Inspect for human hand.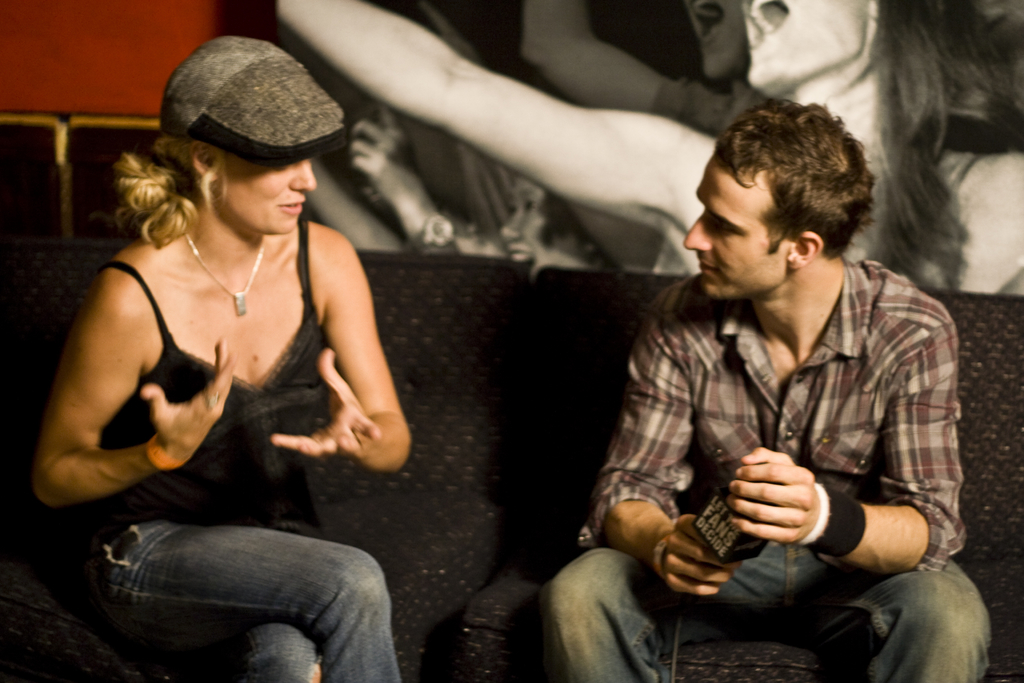
Inspection: (x1=662, y1=514, x2=746, y2=599).
